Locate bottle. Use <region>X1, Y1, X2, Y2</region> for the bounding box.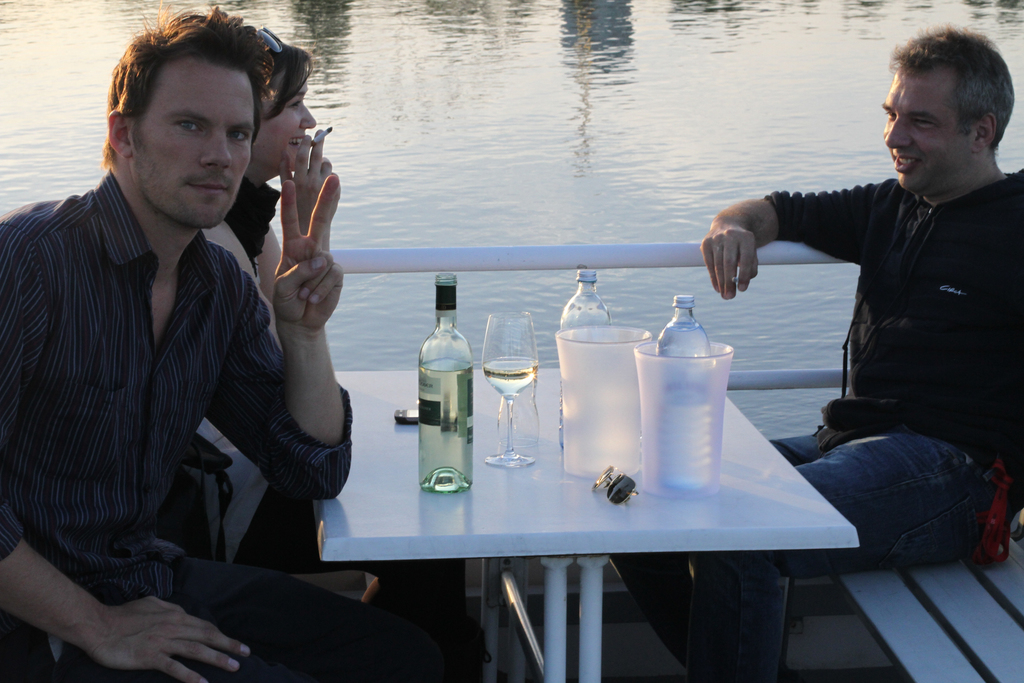
<region>419, 272, 477, 495</region>.
